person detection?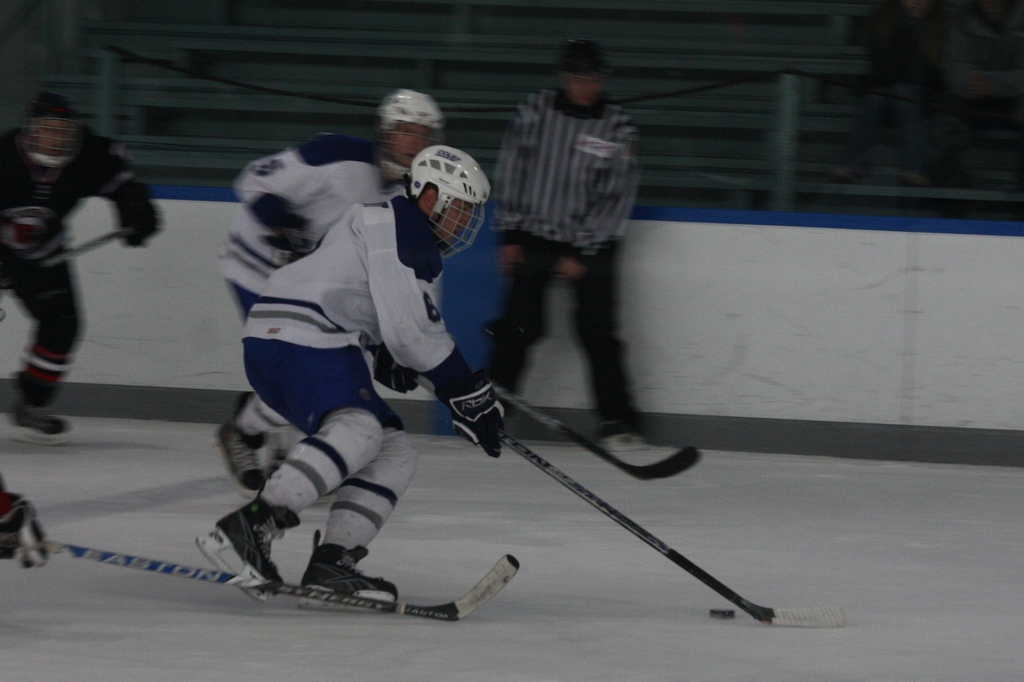
0, 469, 51, 567
